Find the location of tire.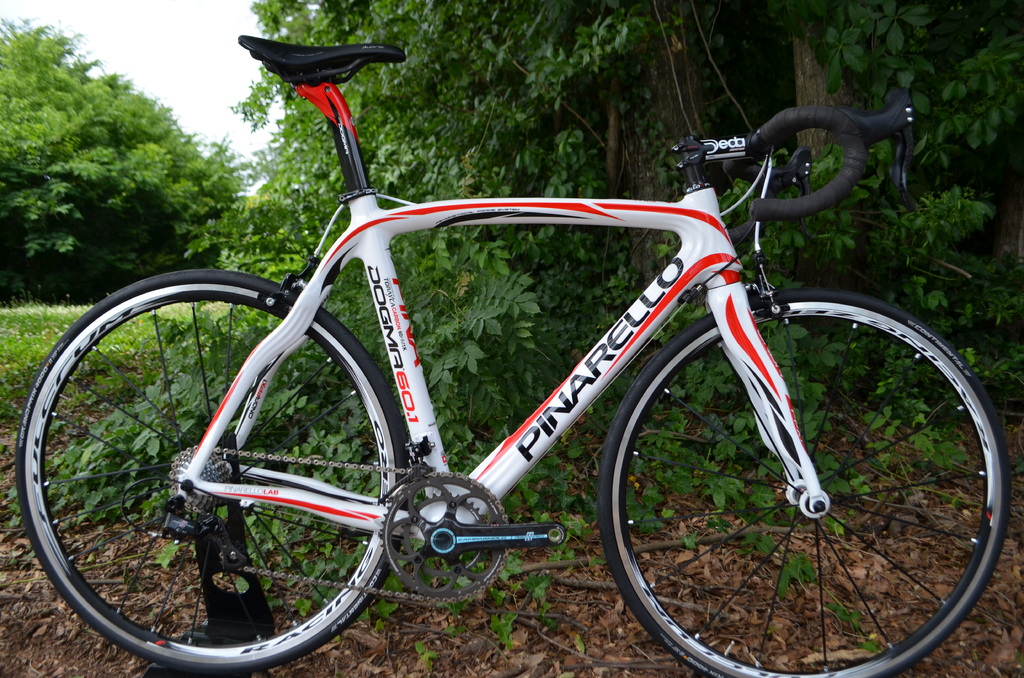
Location: left=617, top=295, right=987, bottom=671.
